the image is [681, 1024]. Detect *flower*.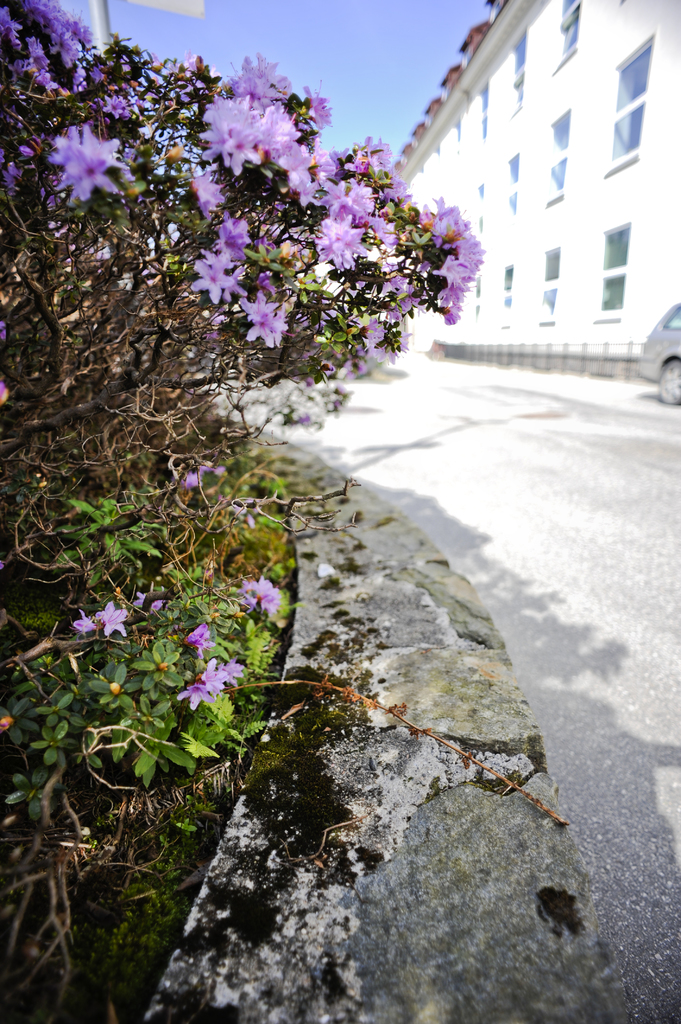
Detection: <box>245,569,287,628</box>.
